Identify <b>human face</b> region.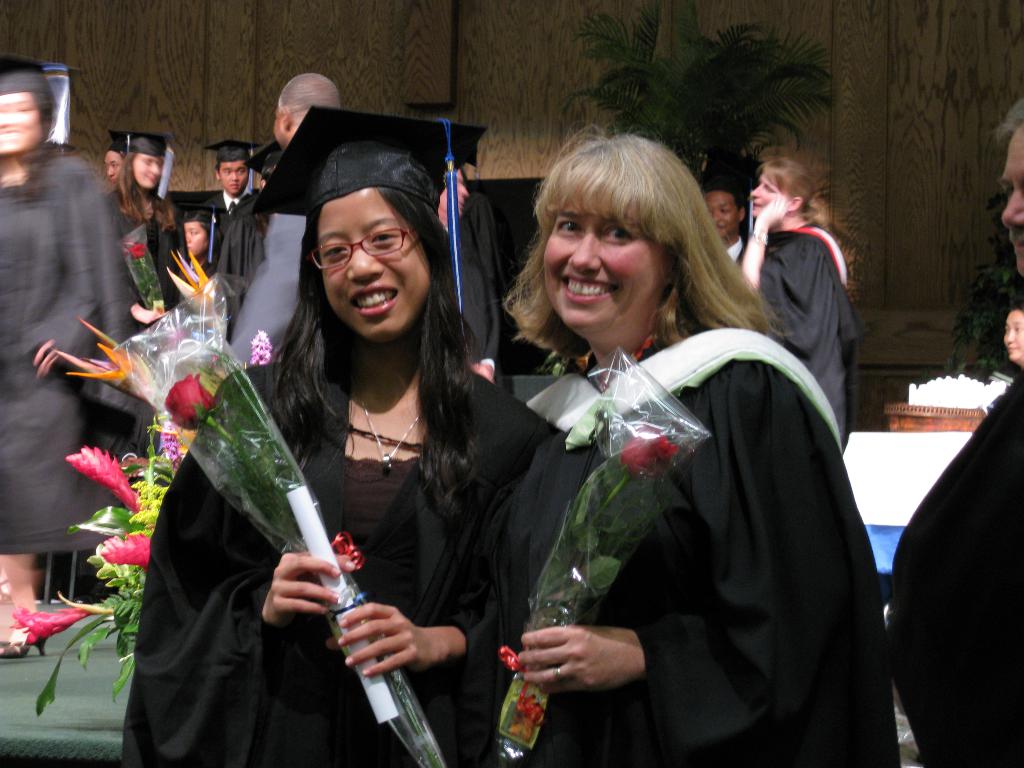
Region: <region>219, 161, 253, 192</region>.
